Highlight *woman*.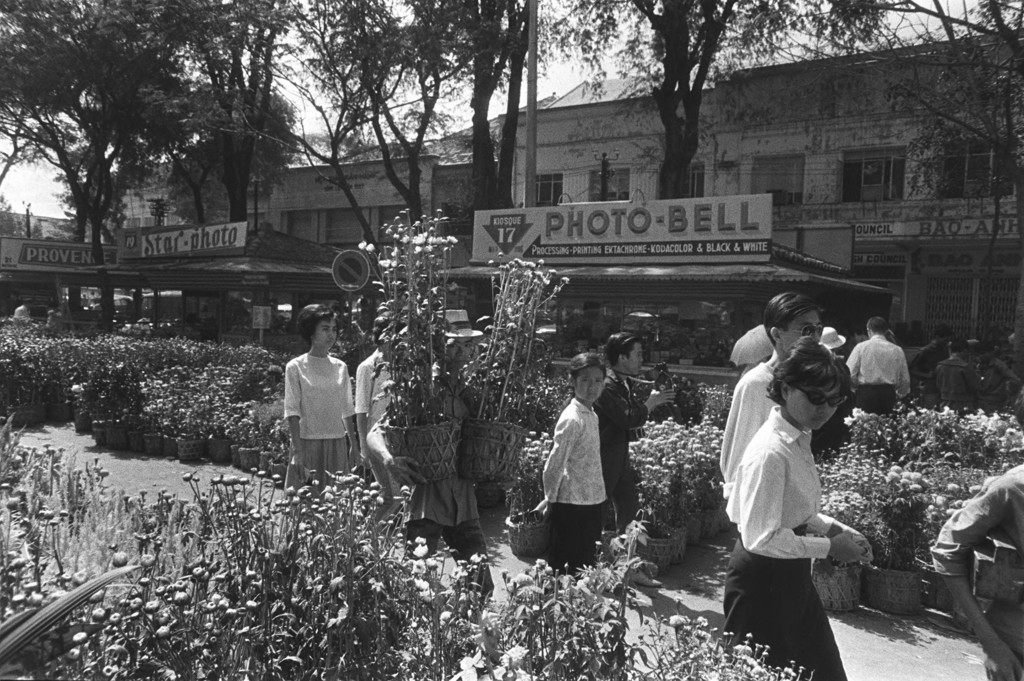
Highlighted region: 274/303/356/544.
